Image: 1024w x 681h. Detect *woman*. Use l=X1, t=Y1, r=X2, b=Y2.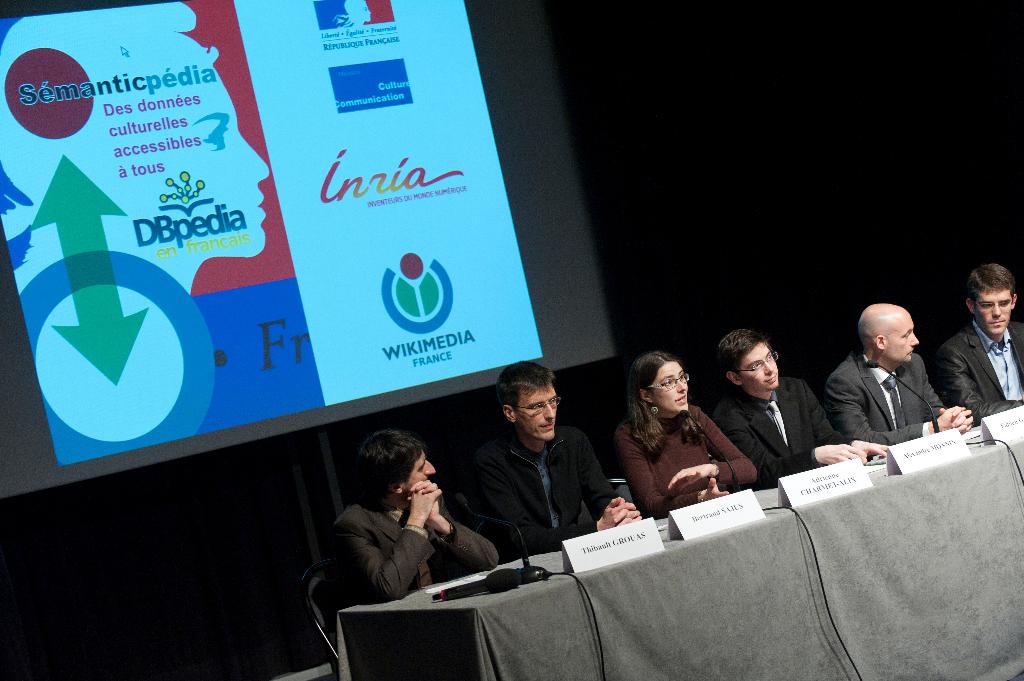
l=609, t=352, r=753, b=526.
